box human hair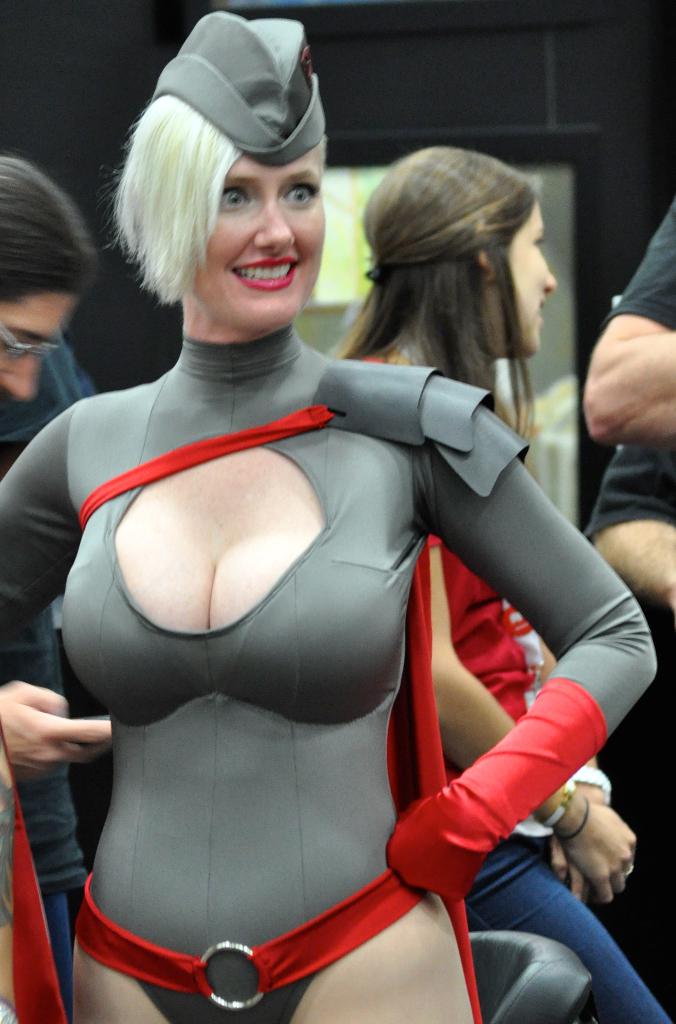
[336, 147, 565, 443]
